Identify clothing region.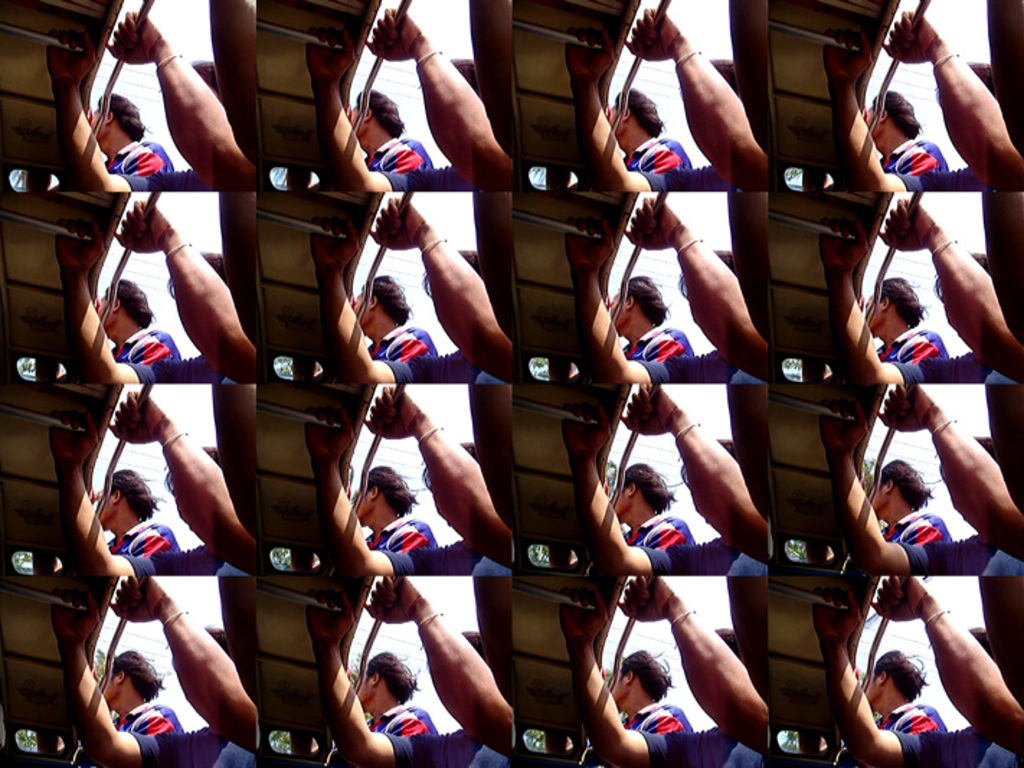
Region: {"left": 361, "top": 316, "right": 434, "bottom": 356}.
